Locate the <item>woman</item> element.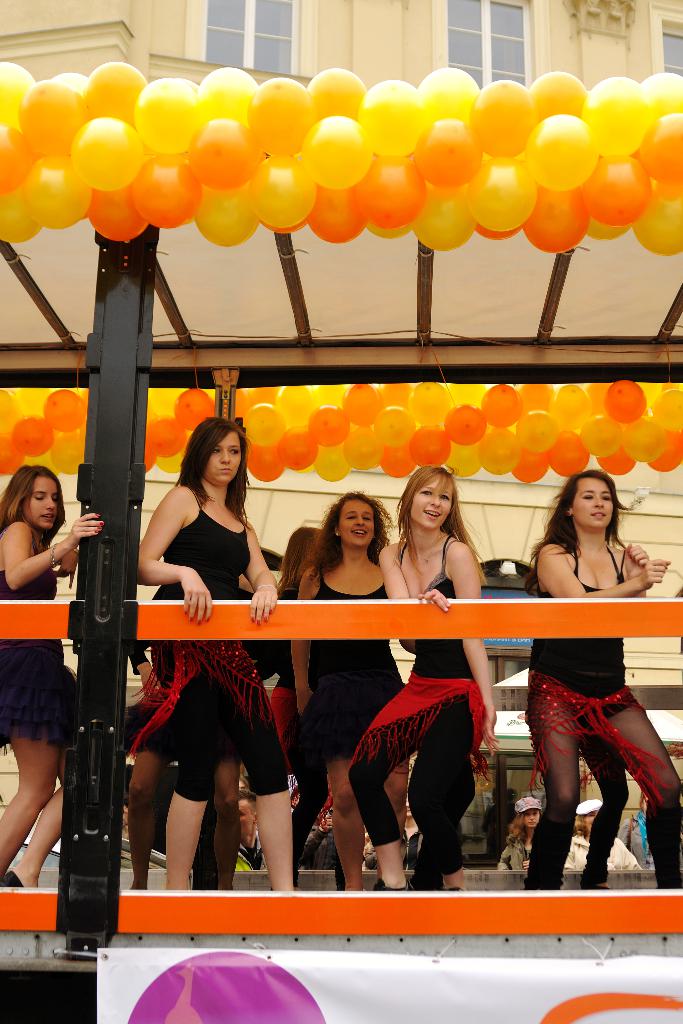
Element bbox: BBox(507, 470, 661, 911).
